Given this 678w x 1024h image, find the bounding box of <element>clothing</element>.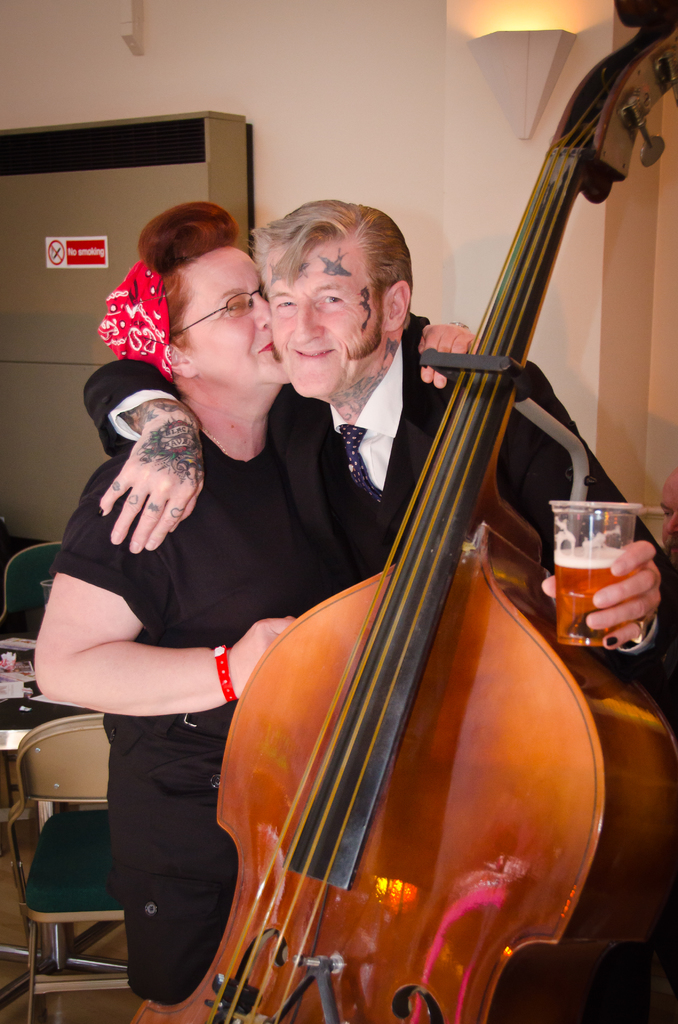
[left=84, top=309, right=677, bottom=684].
